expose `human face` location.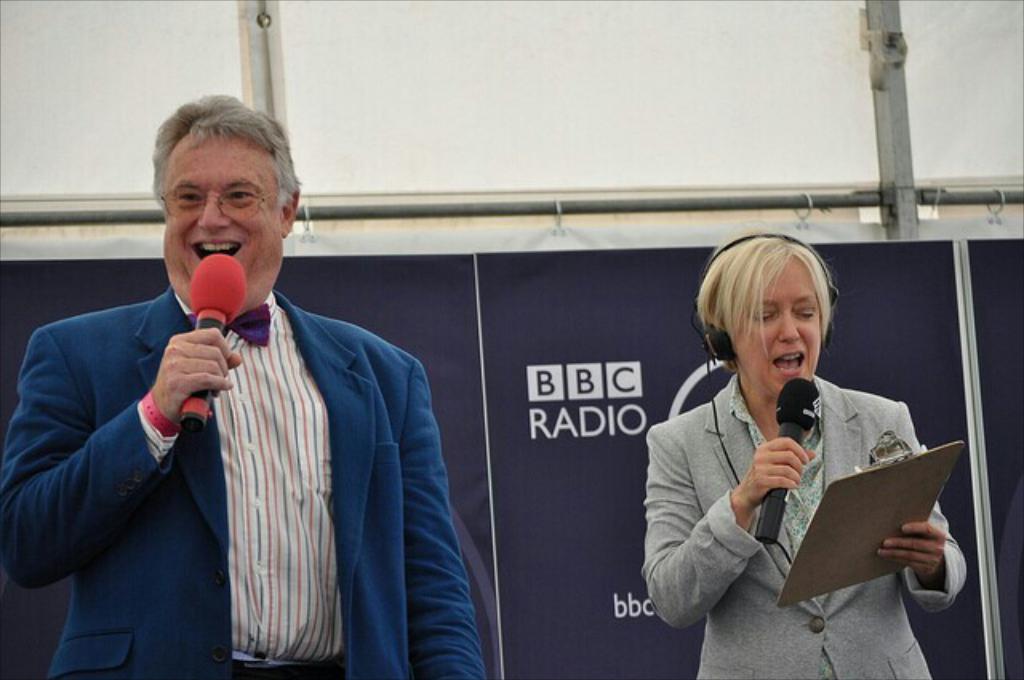
Exposed at x1=163, y1=125, x2=277, y2=323.
